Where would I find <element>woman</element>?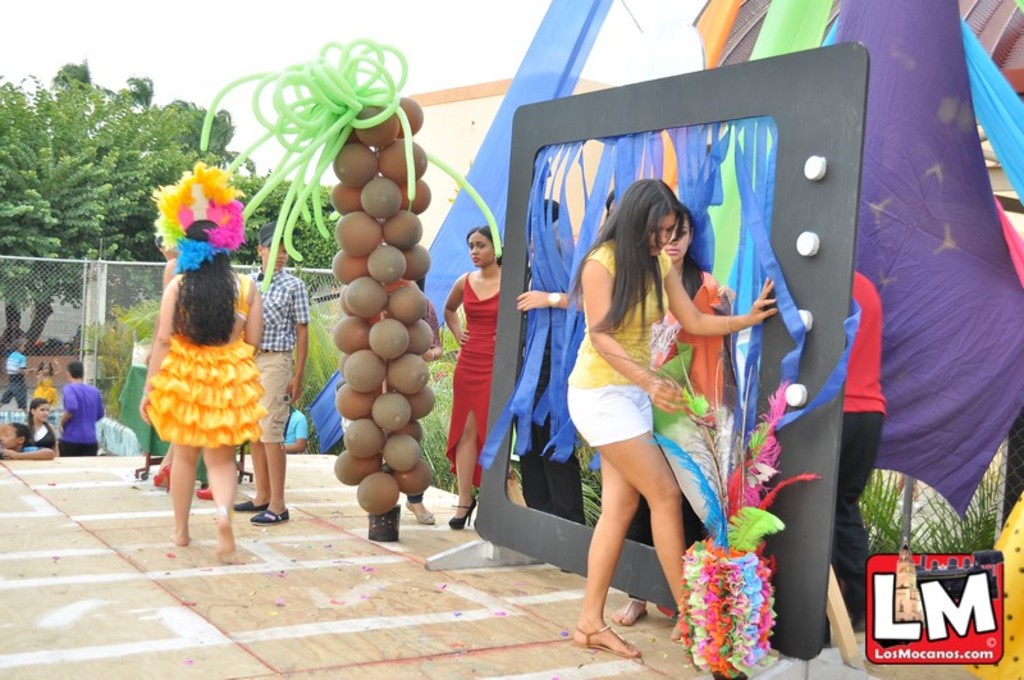
At 129:159:261:555.
